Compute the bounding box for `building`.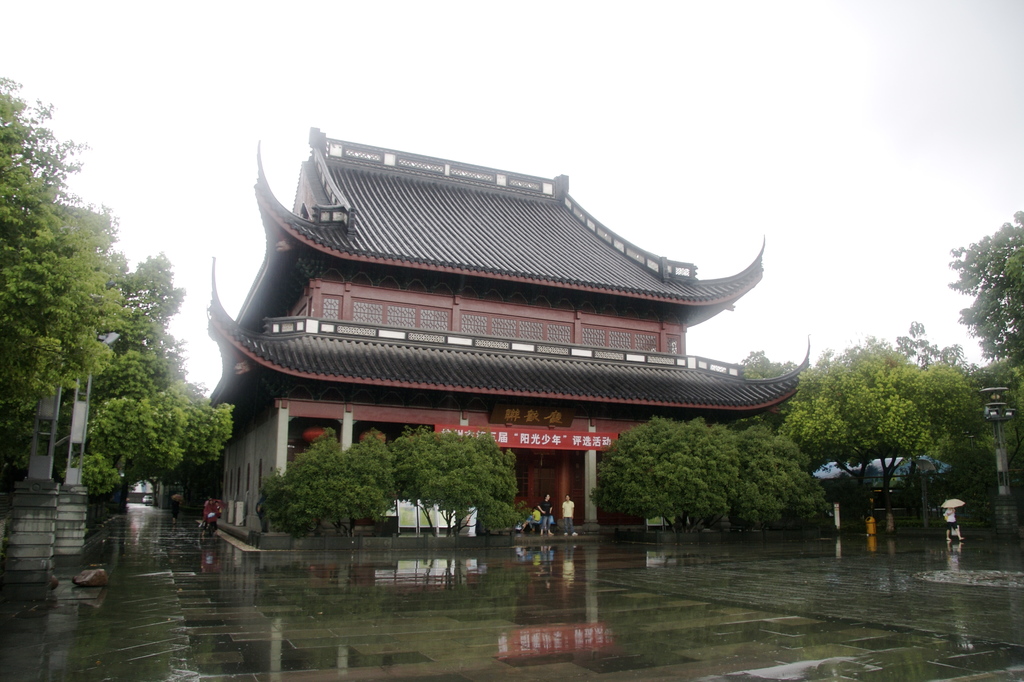
(177,136,799,533).
